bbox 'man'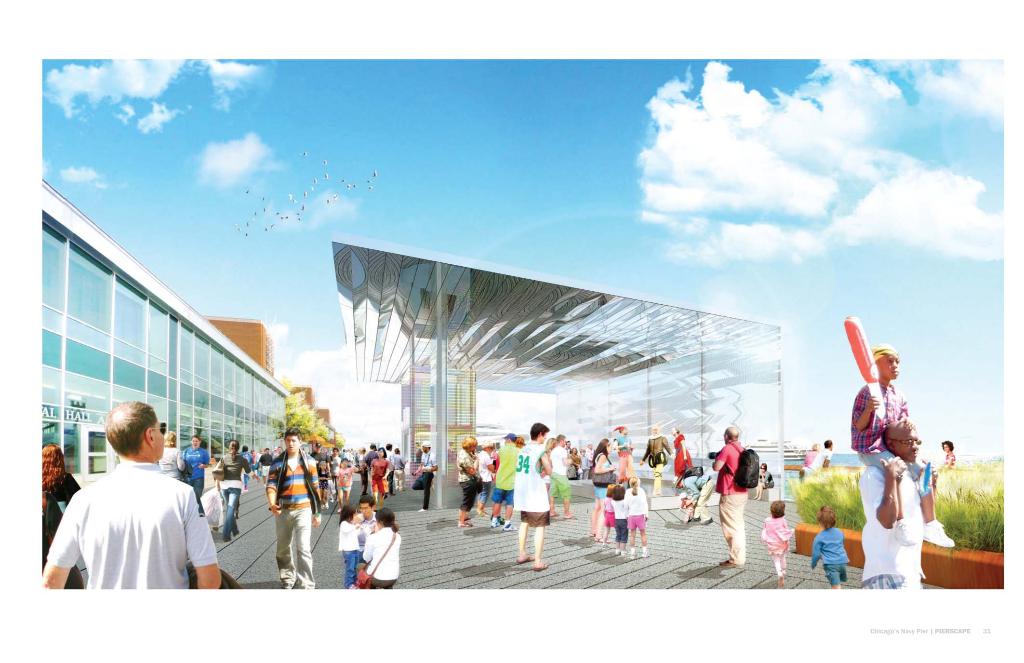
410/440/439/511
